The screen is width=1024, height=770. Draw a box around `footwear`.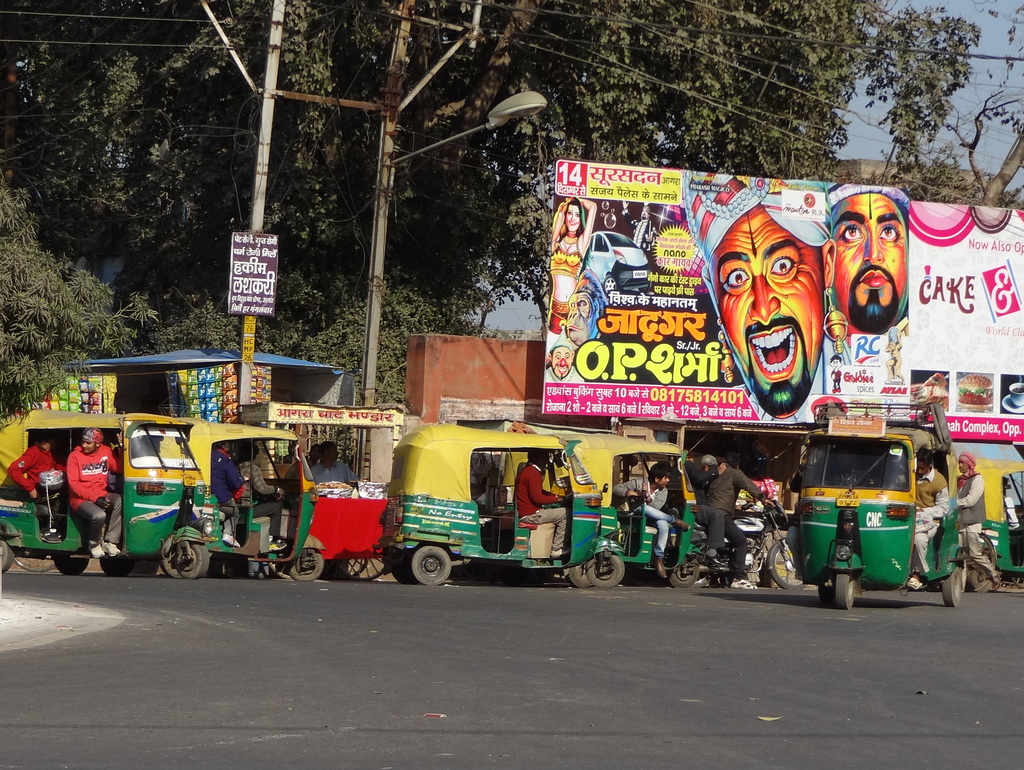
bbox=(268, 539, 287, 552).
